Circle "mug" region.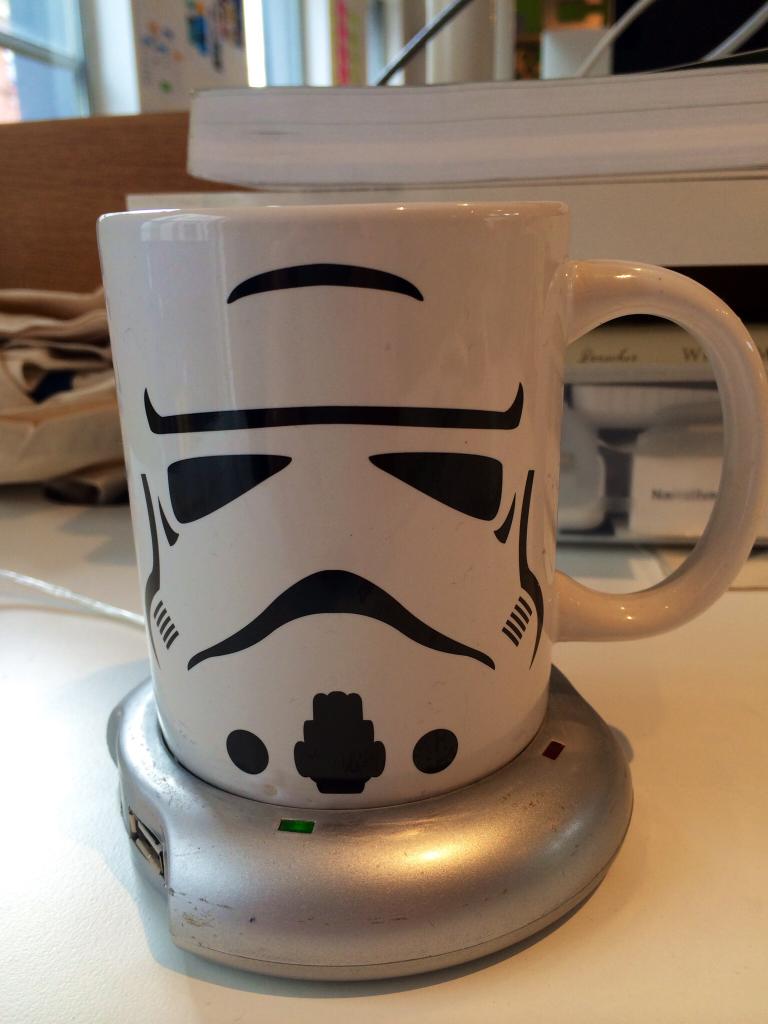
Region: Rect(93, 198, 767, 804).
